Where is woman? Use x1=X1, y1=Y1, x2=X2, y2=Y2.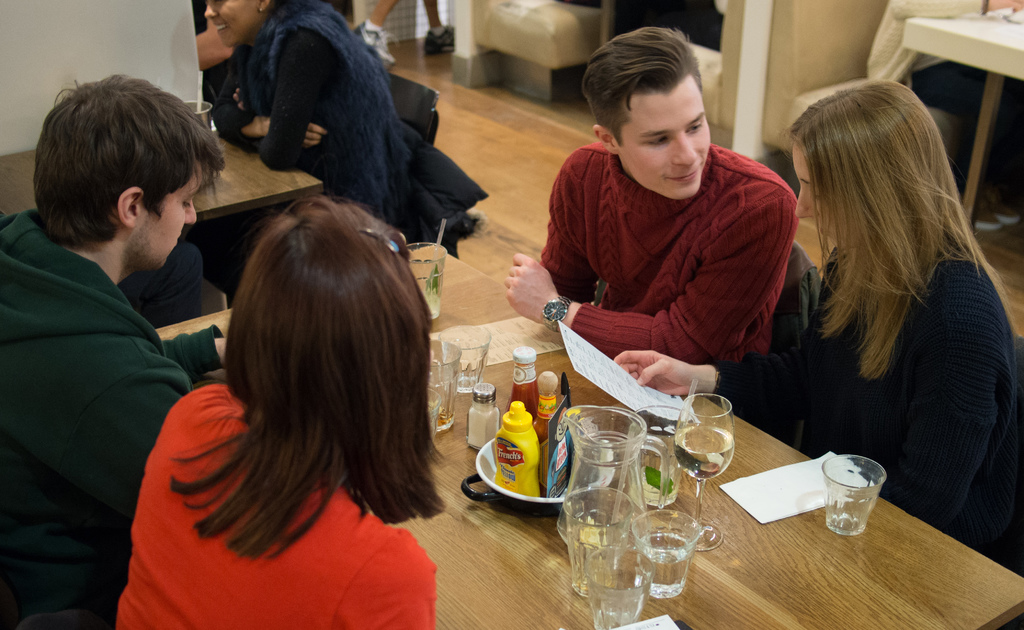
x1=203, y1=0, x2=417, y2=284.
